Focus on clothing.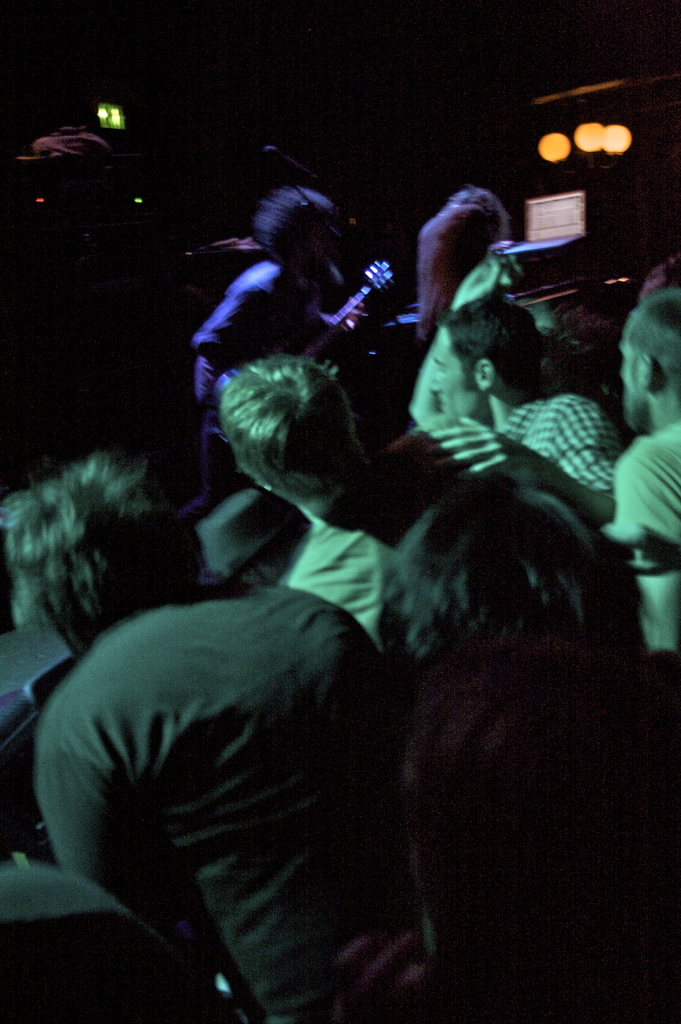
Focused at l=187, t=259, r=341, b=428.
